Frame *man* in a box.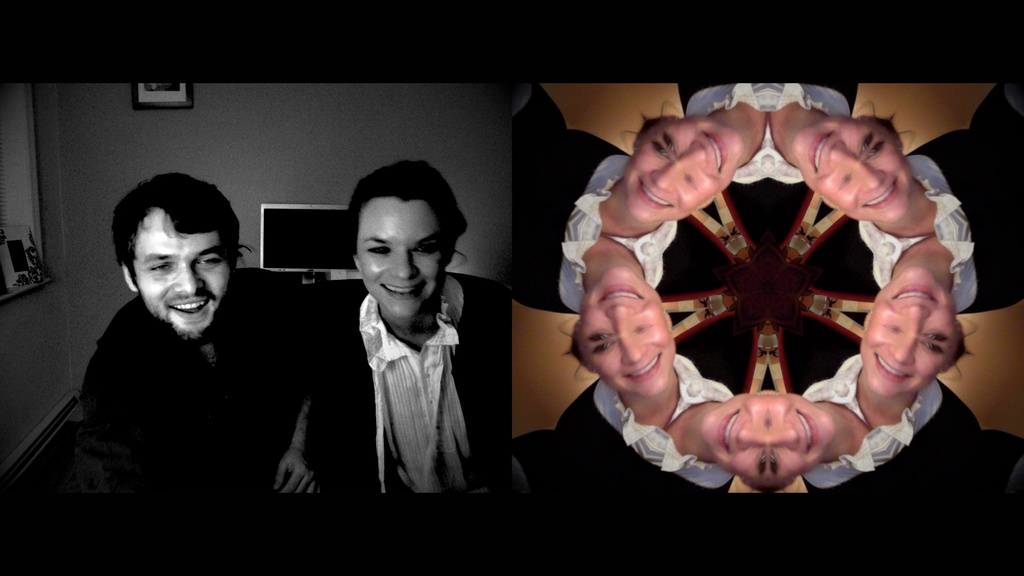
select_region(81, 171, 325, 500).
